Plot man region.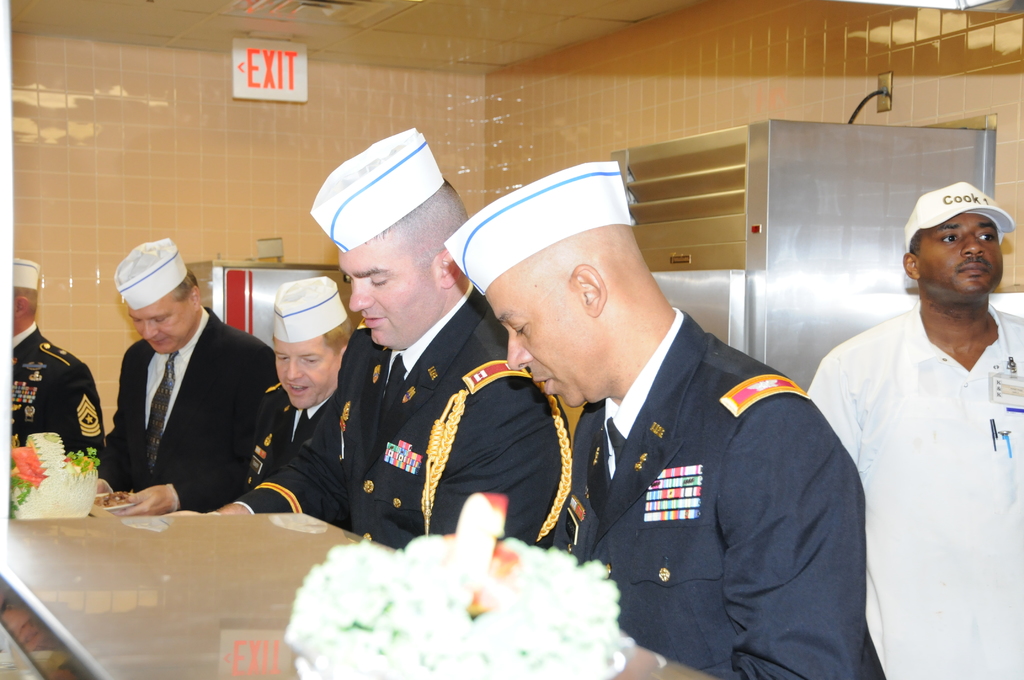
Plotted at 10, 256, 106, 460.
